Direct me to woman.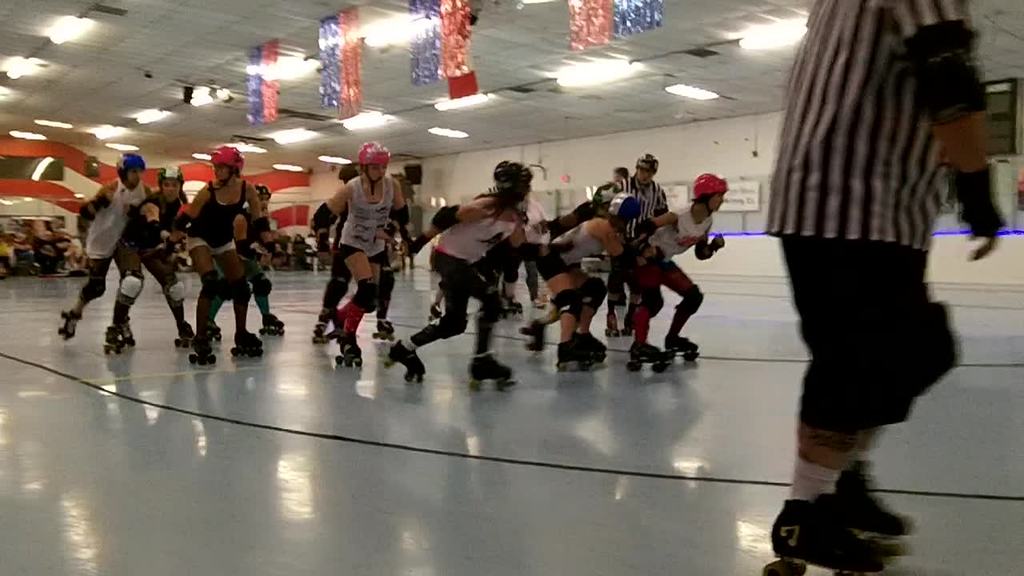
Direction: select_region(602, 155, 746, 379).
